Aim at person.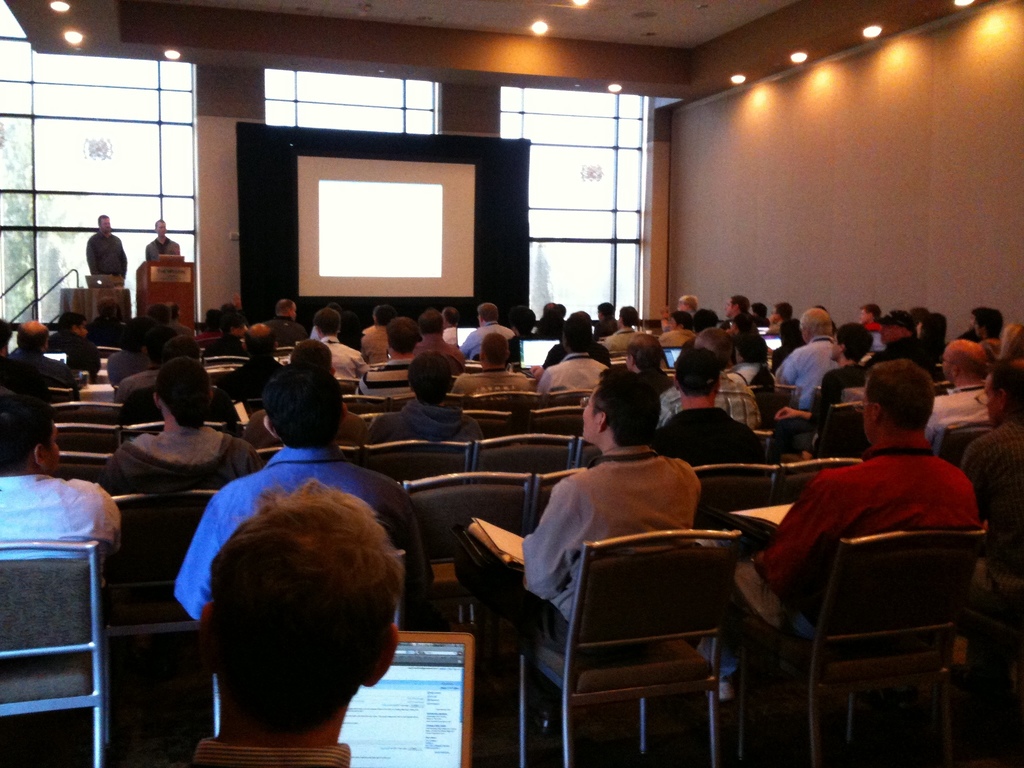
Aimed at [x1=0, y1=321, x2=83, y2=396].
